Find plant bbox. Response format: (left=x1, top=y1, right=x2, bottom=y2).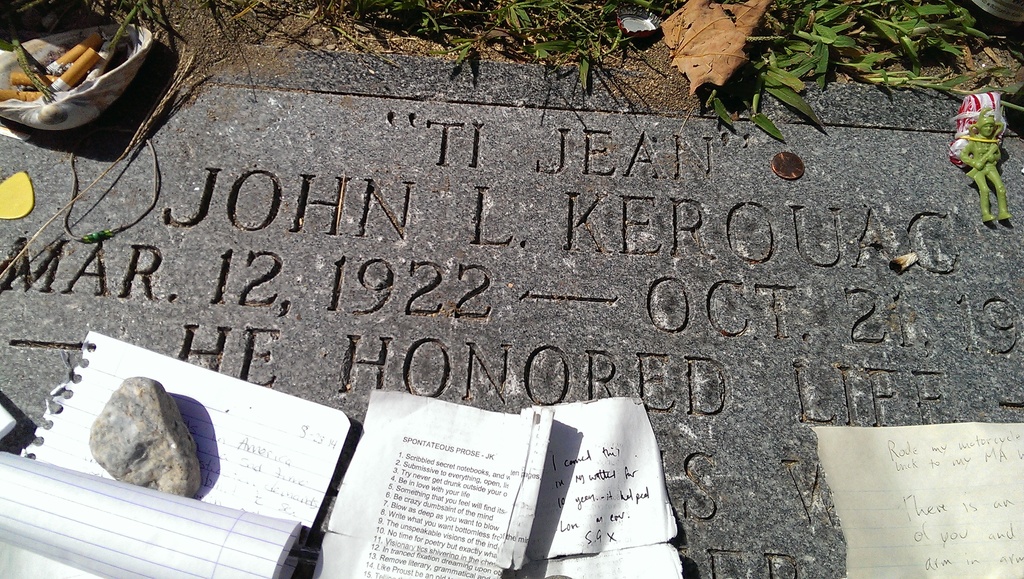
(left=228, top=3, right=665, bottom=115).
